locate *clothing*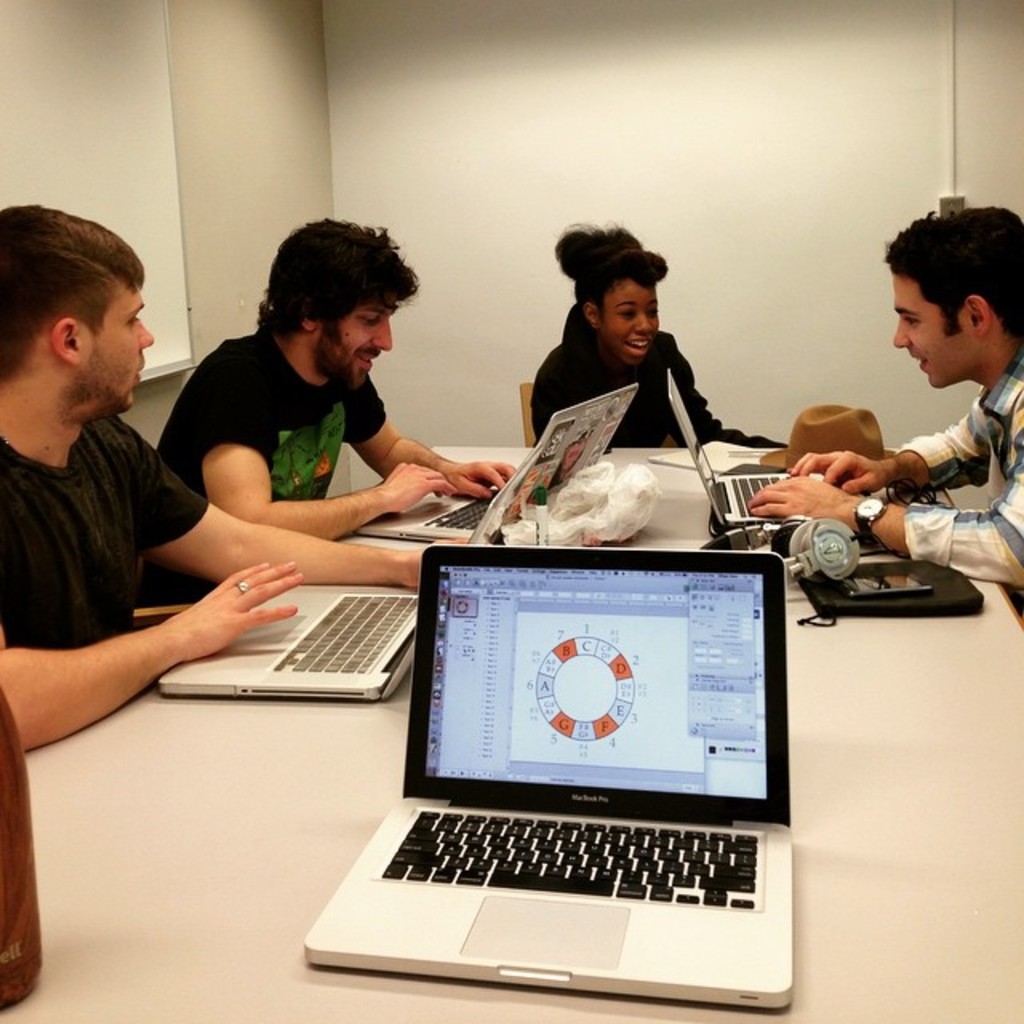
bbox=[899, 352, 1022, 589]
